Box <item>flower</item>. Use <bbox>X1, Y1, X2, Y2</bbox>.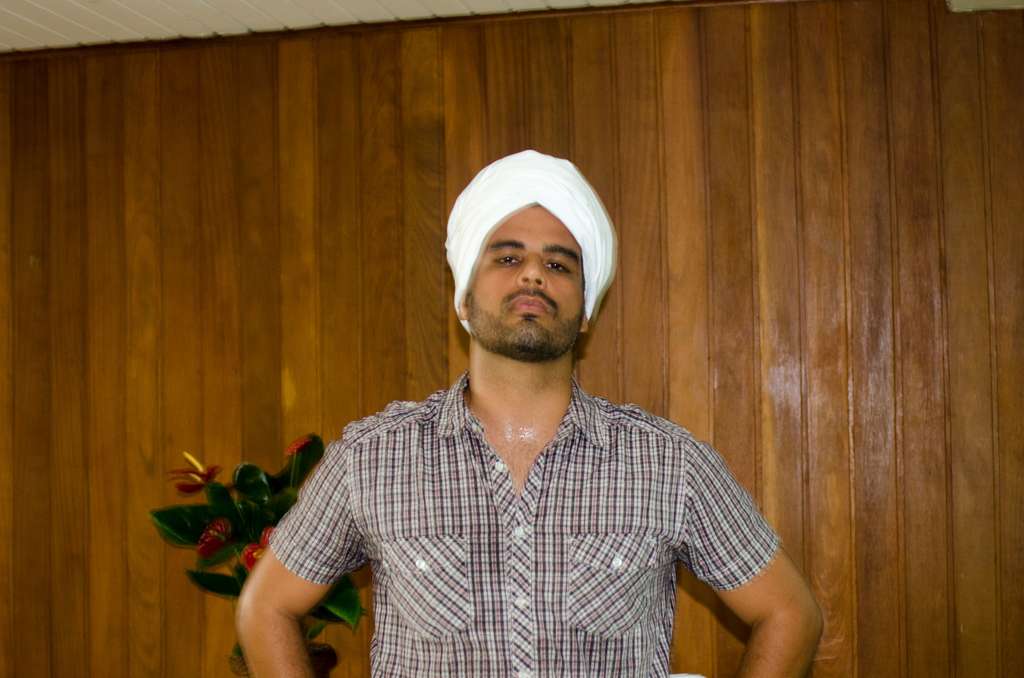
<bbox>283, 435, 312, 459</bbox>.
